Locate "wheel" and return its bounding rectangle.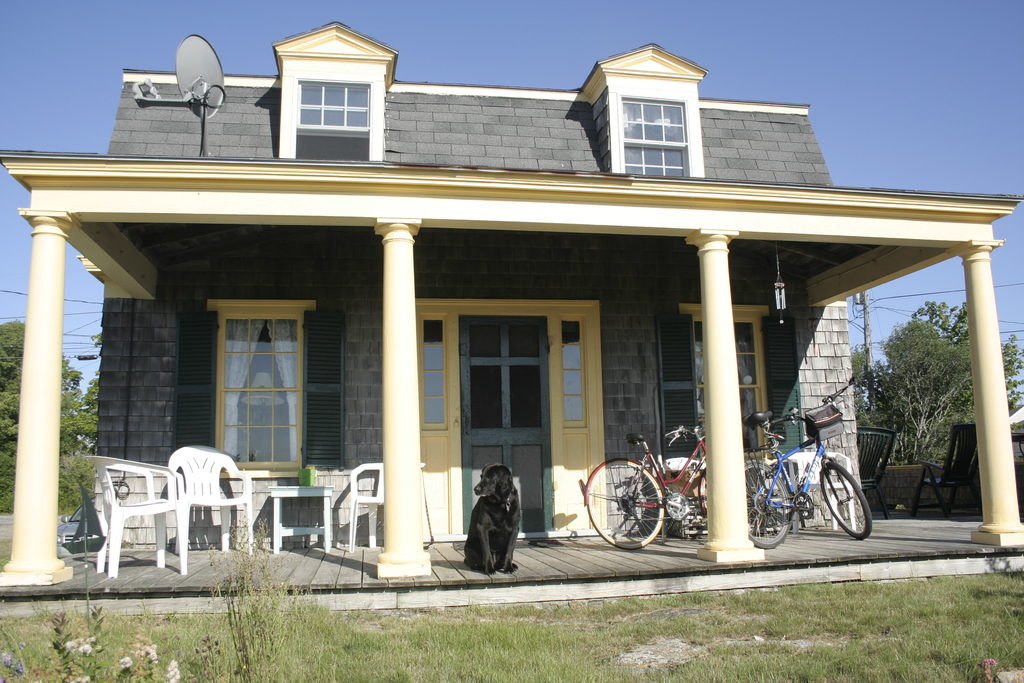
822 468 877 544.
